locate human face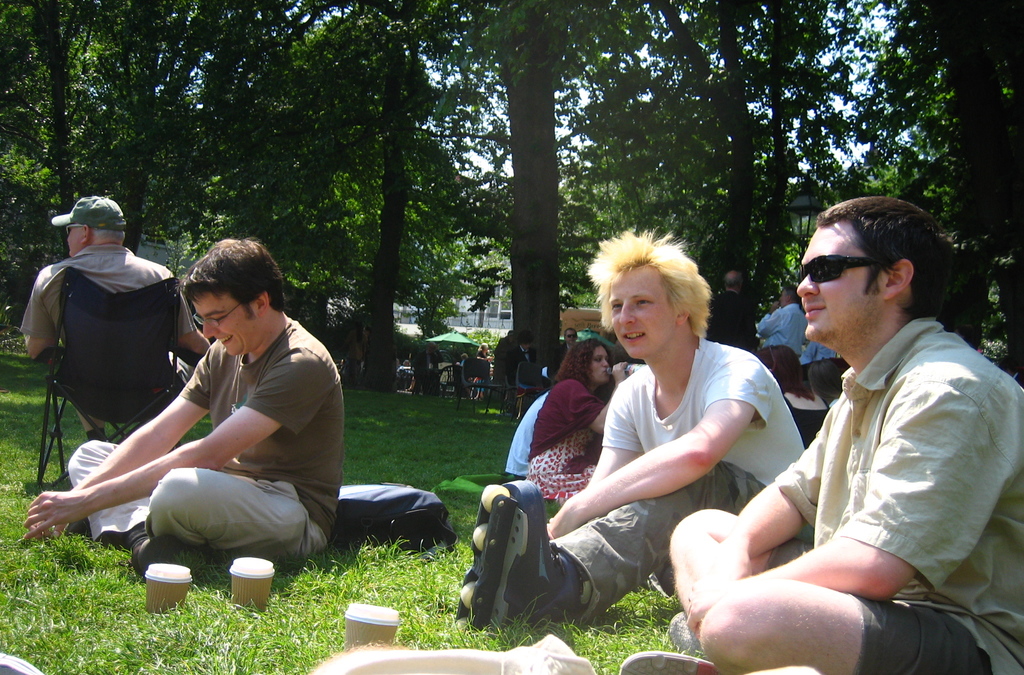
locate(68, 226, 81, 257)
